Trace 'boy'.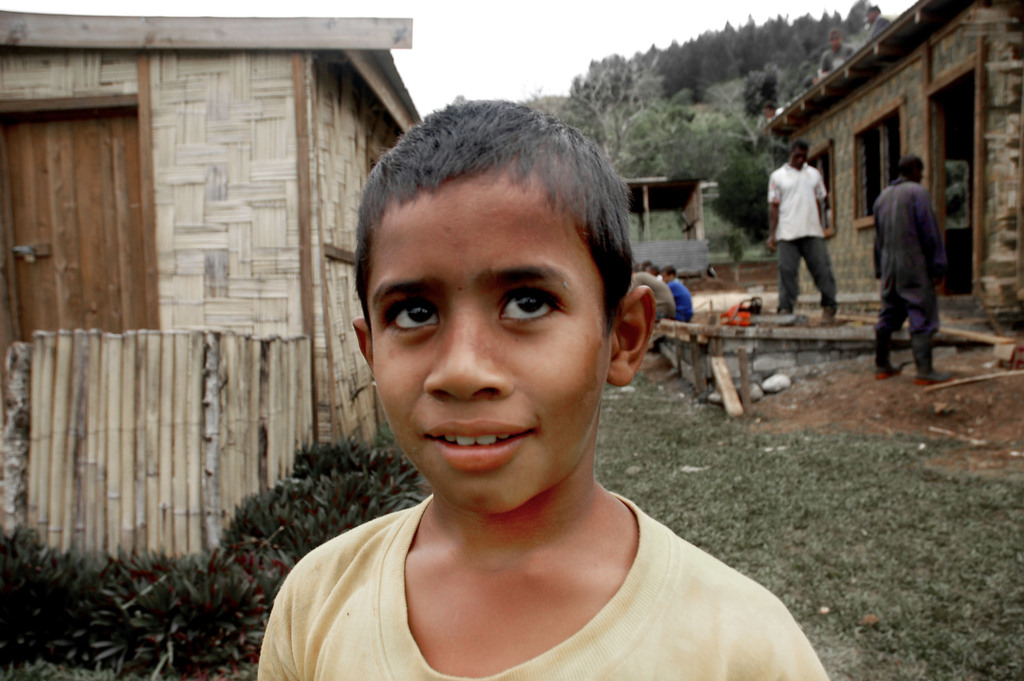
Traced to 266/117/784/680.
